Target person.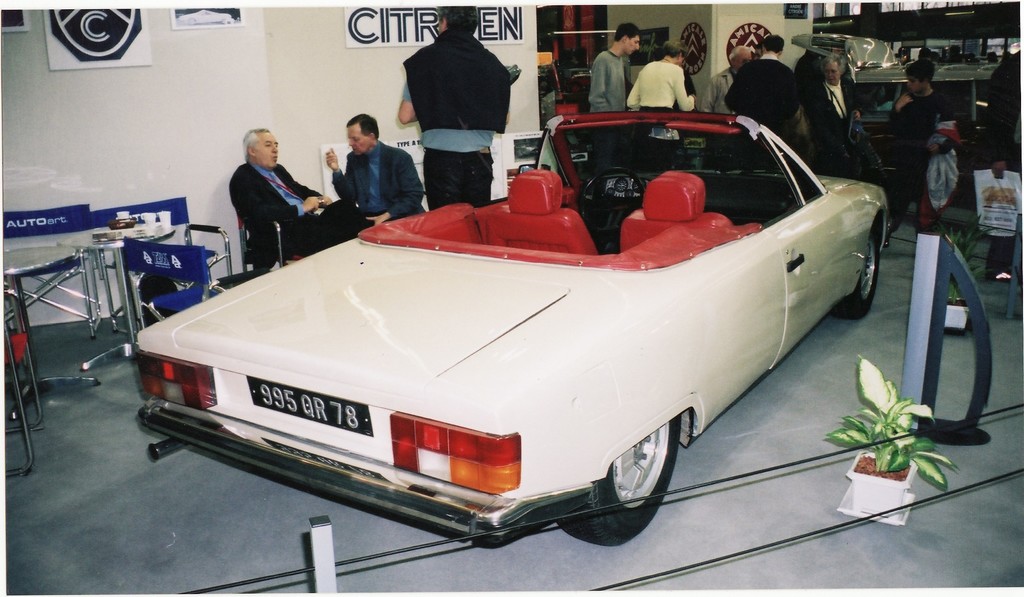
Target region: pyautogui.locateOnScreen(691, 36, 762, 120).
